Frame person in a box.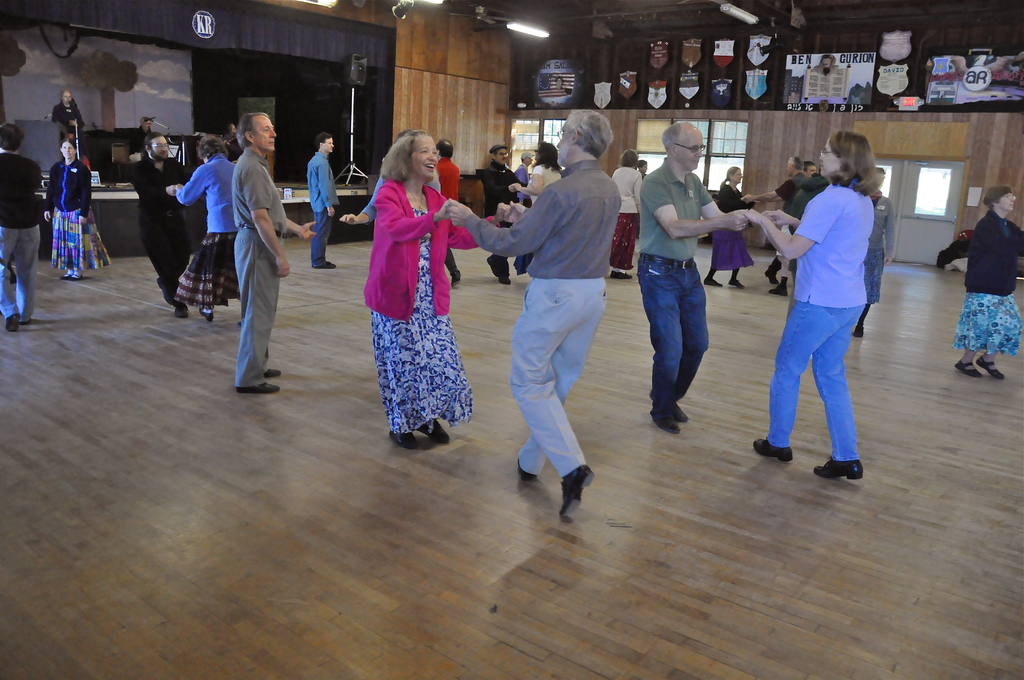
bbox=[229, 111, 287, 396].
